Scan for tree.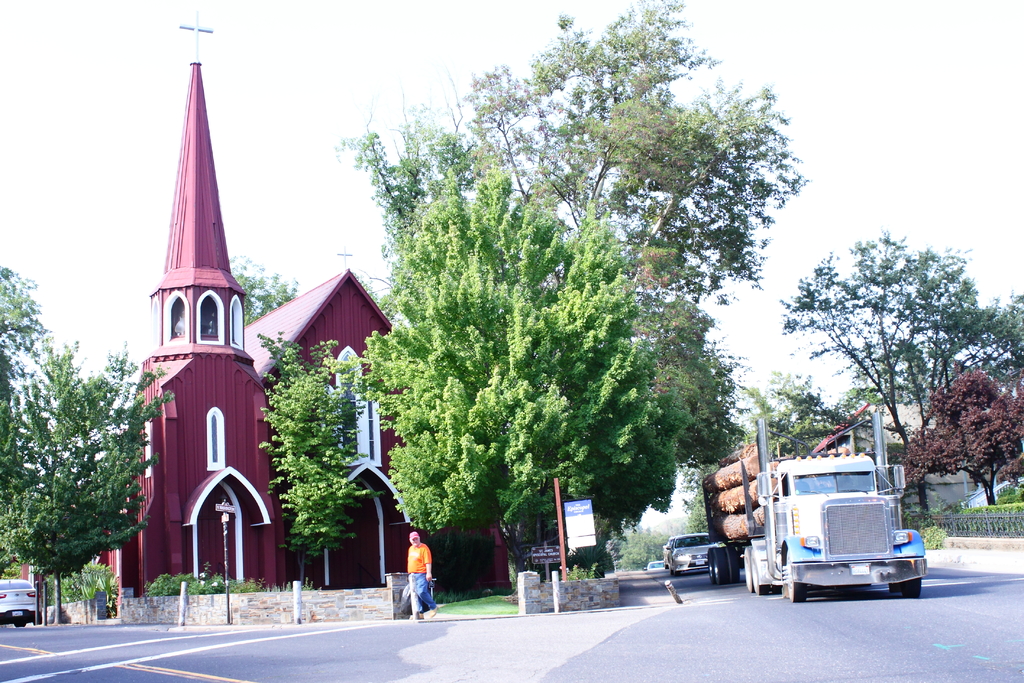
Scan result: x1=254, y1=325, x2=363, y2=582.
